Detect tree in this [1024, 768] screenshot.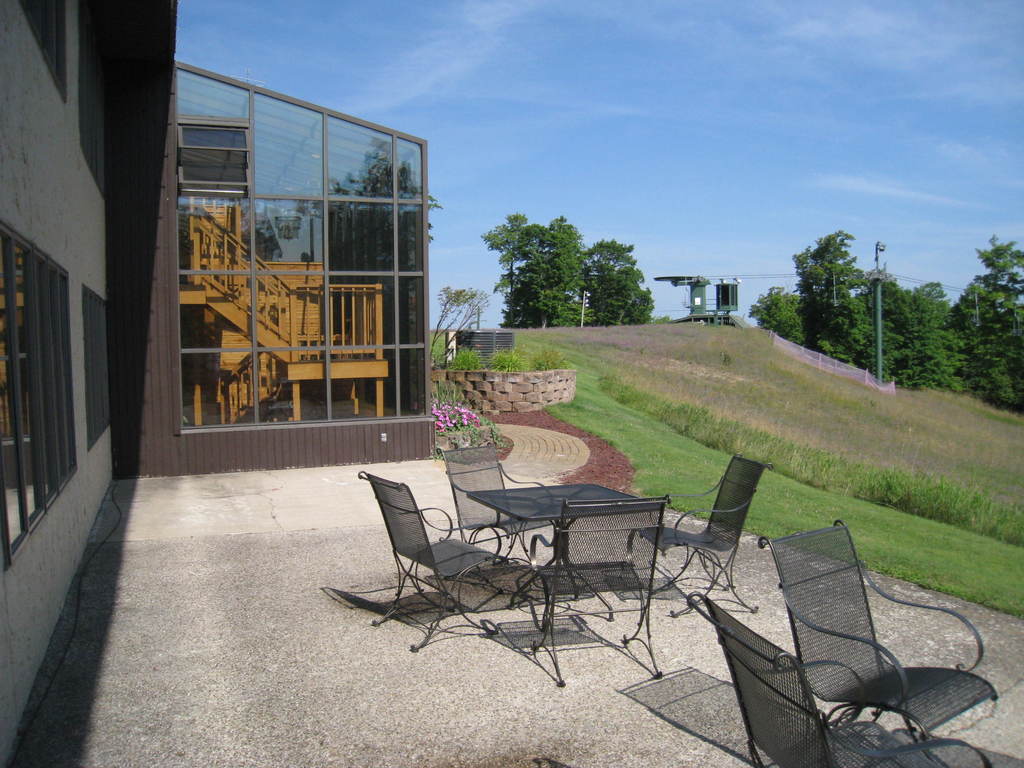
Detection: Rect(477, 209, 652, 328).
